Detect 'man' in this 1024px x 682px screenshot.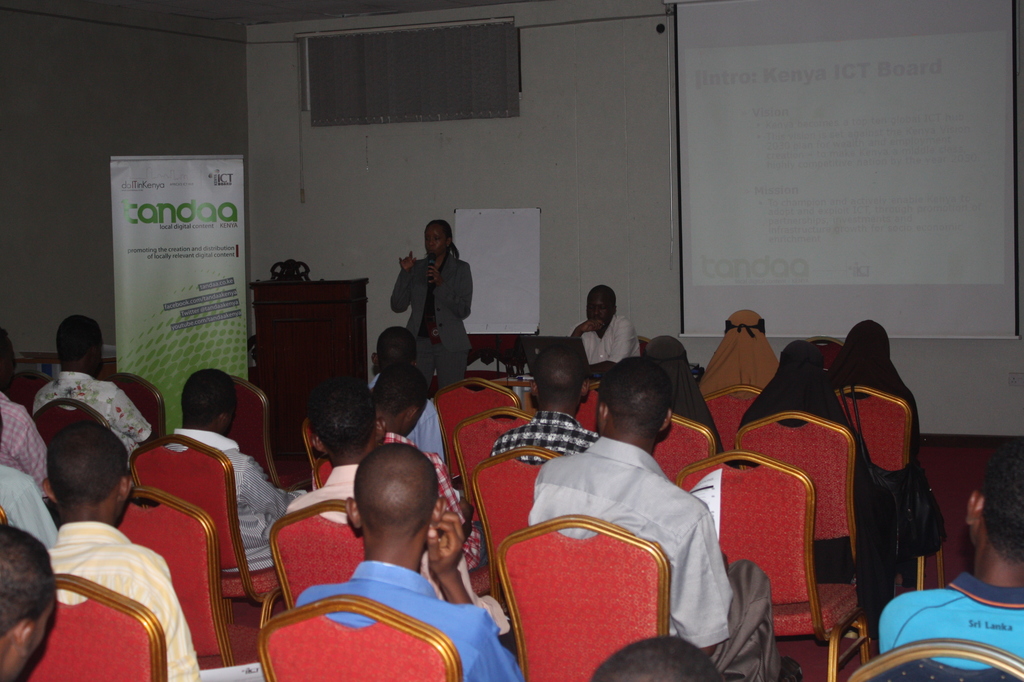
Detection: detection(569, 282, 645, 368).
